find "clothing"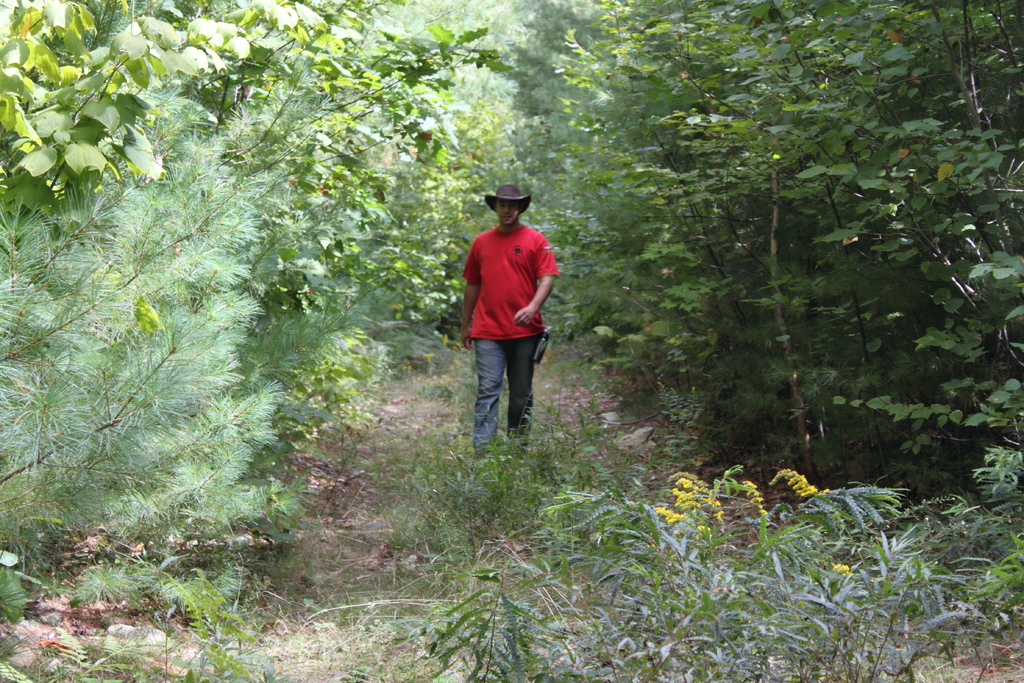
460, 225, 558, 464
